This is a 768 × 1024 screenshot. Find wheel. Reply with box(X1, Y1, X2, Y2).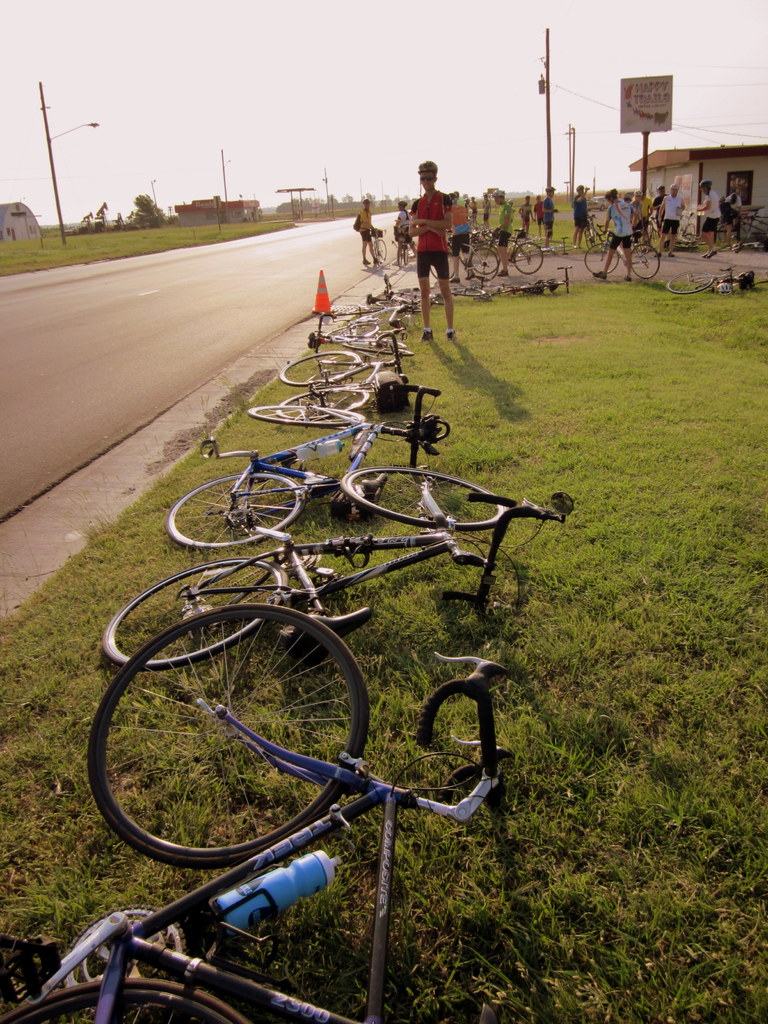
box(520, 280, 562, 285).
